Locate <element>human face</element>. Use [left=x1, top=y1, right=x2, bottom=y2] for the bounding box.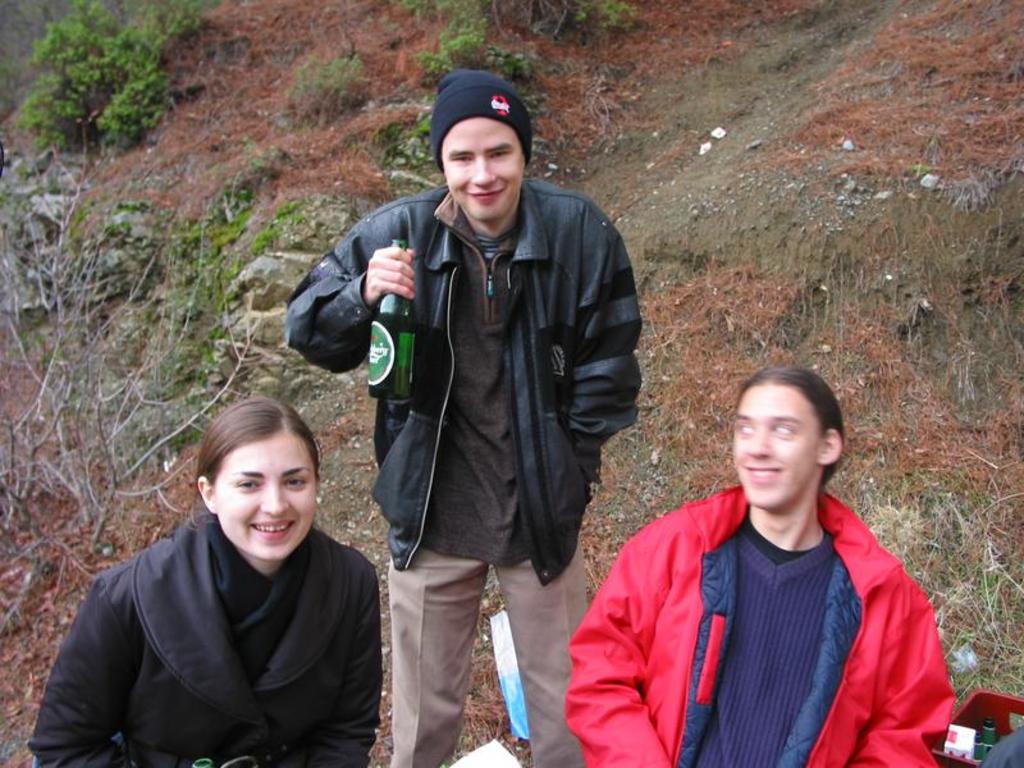
[left=724, top=384, right=824, bottom=515].
